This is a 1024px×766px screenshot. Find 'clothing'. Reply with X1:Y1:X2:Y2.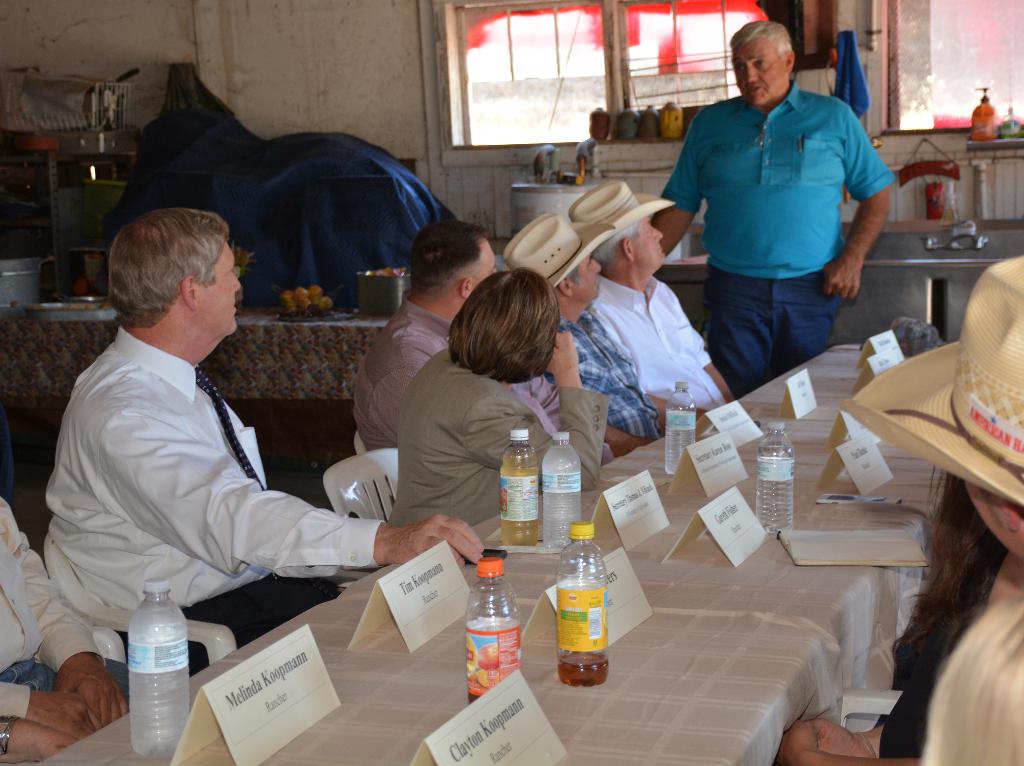
348:292:617:468.
